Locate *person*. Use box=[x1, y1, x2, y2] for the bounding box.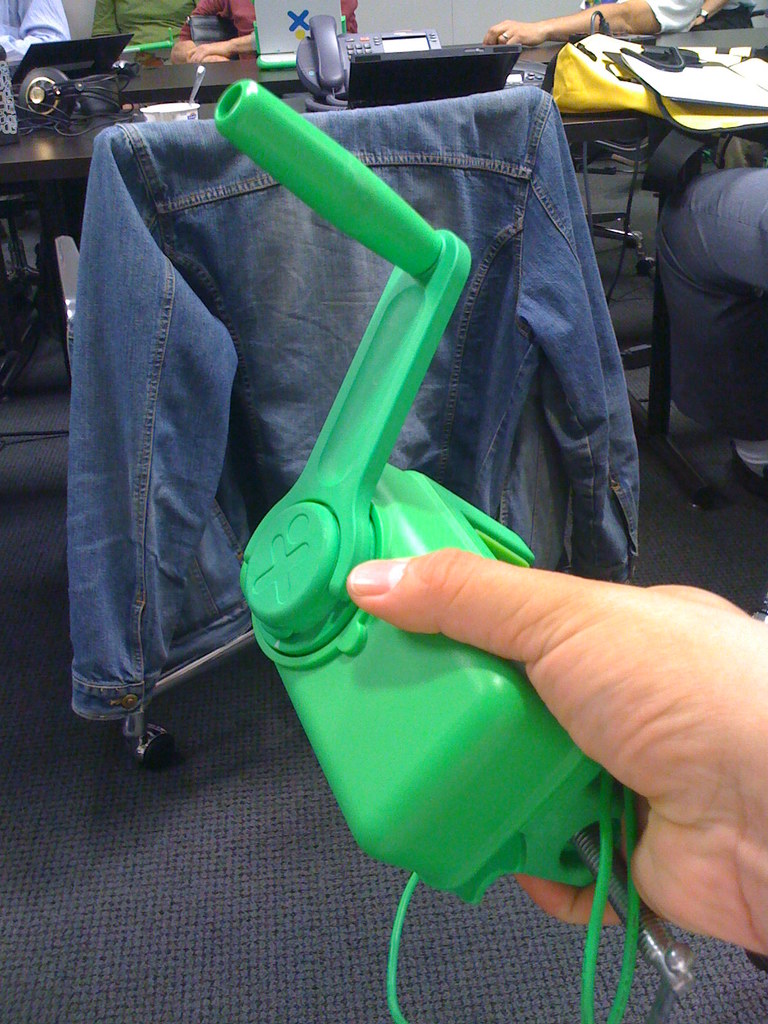
box=[170, 0, 357, 65].
